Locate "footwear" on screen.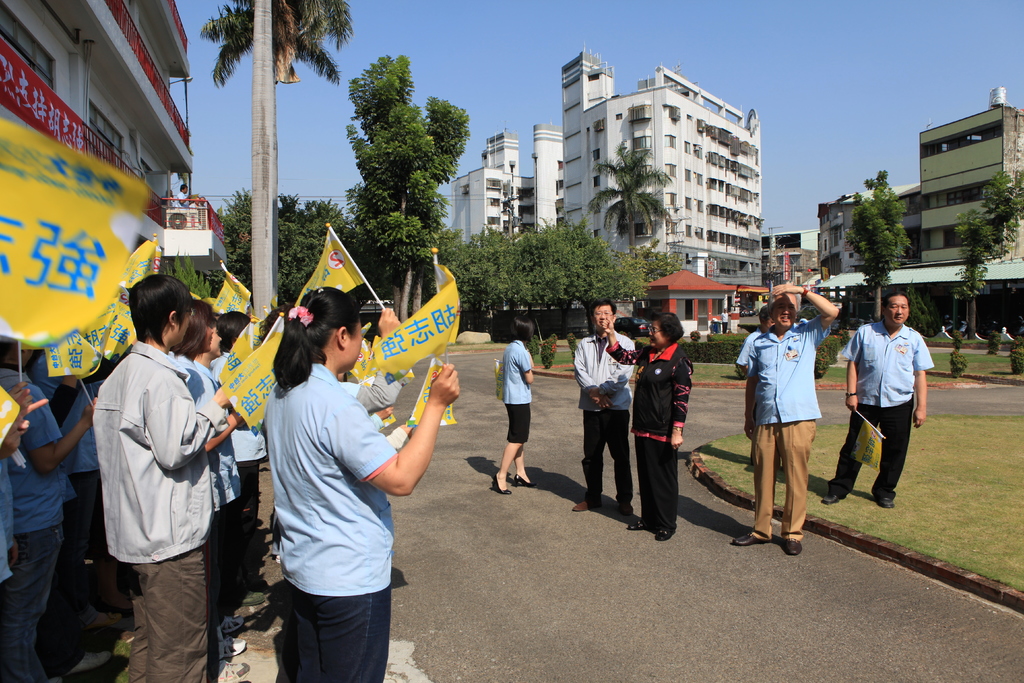
On screen at Rect(874, 493, 895, 509).
